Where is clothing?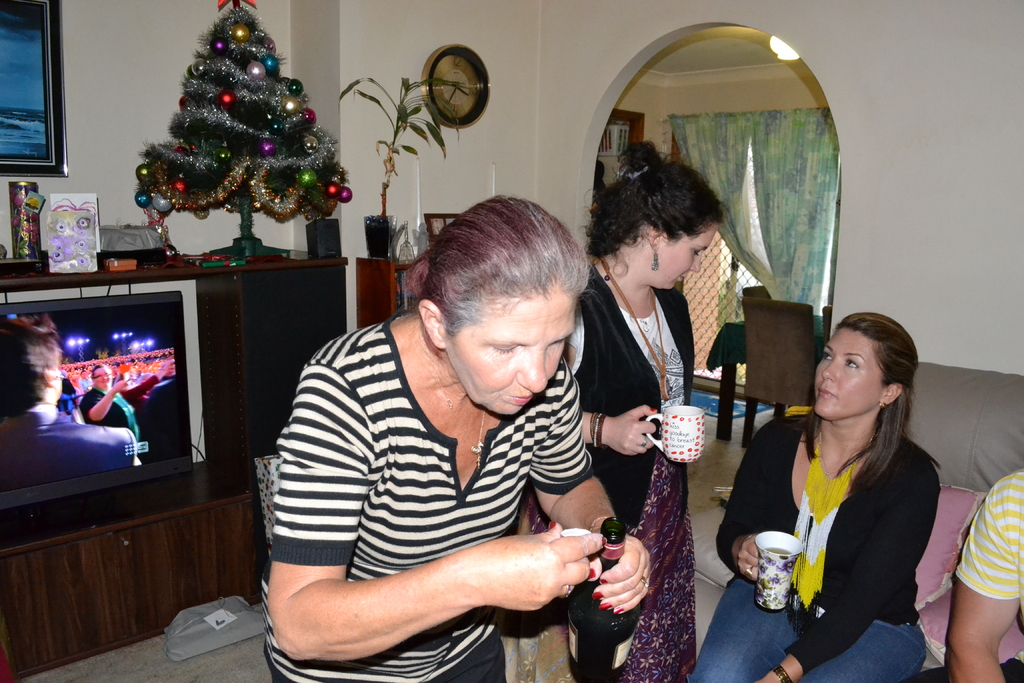
[left=957, top=469, right=1023, bottom=604].
